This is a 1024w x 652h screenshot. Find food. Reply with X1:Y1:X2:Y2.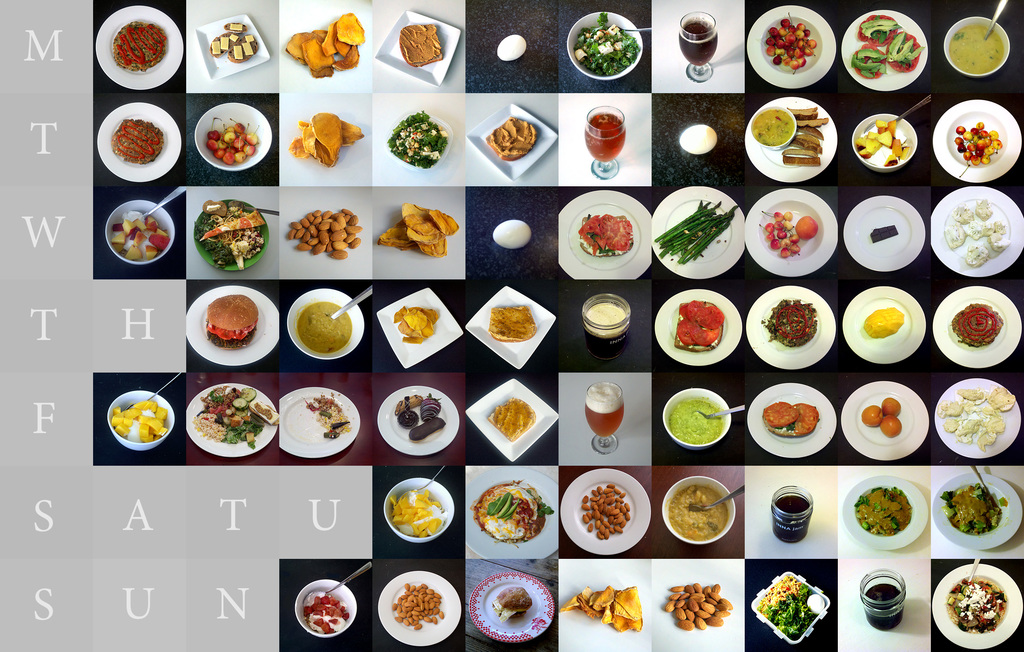
298:302:351:350.
